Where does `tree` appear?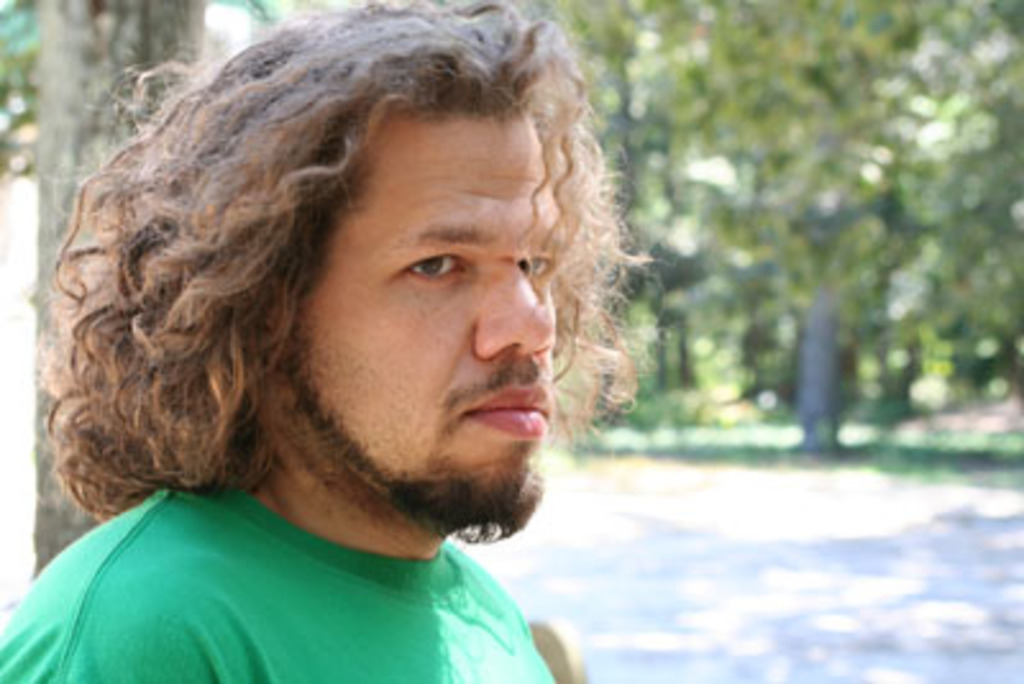
Appears at 550 0 1021 459.
